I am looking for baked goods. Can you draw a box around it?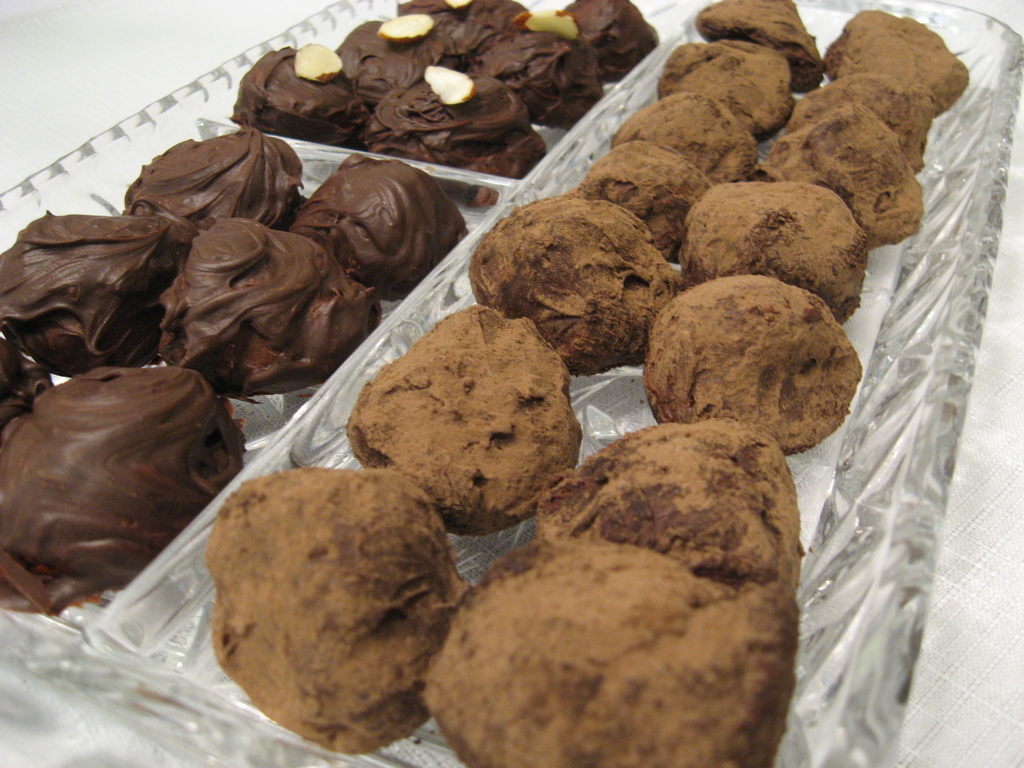
Sure, the bounding box is 231,38,371,149.
